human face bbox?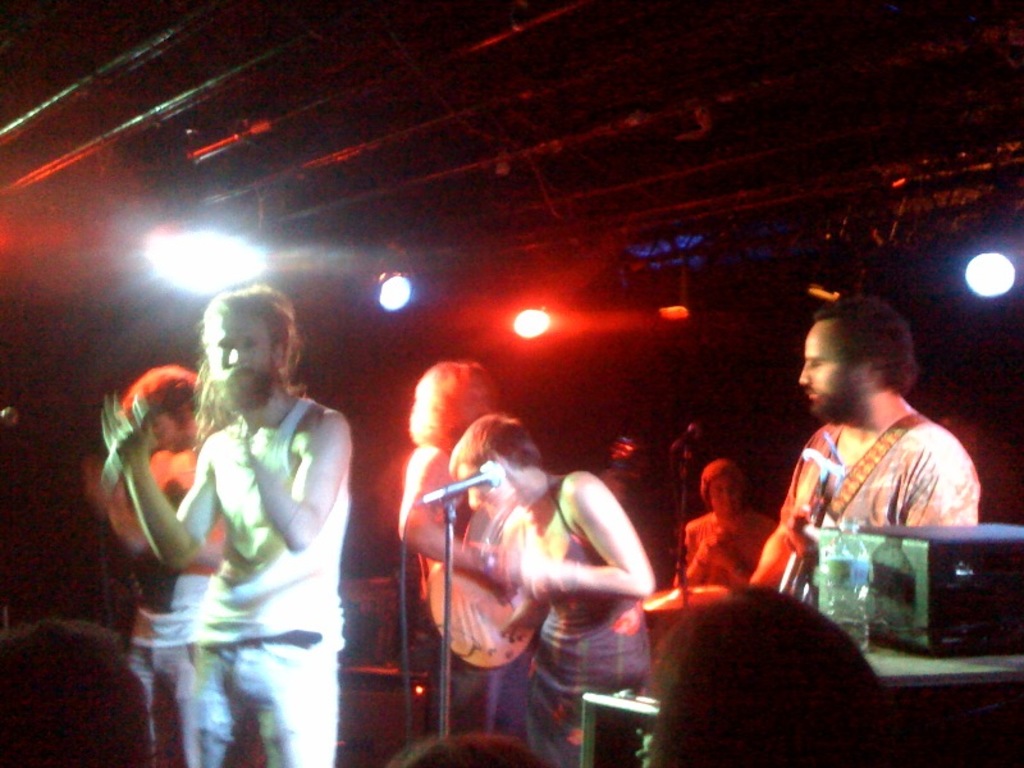
region(456, 463, 507, 512)
